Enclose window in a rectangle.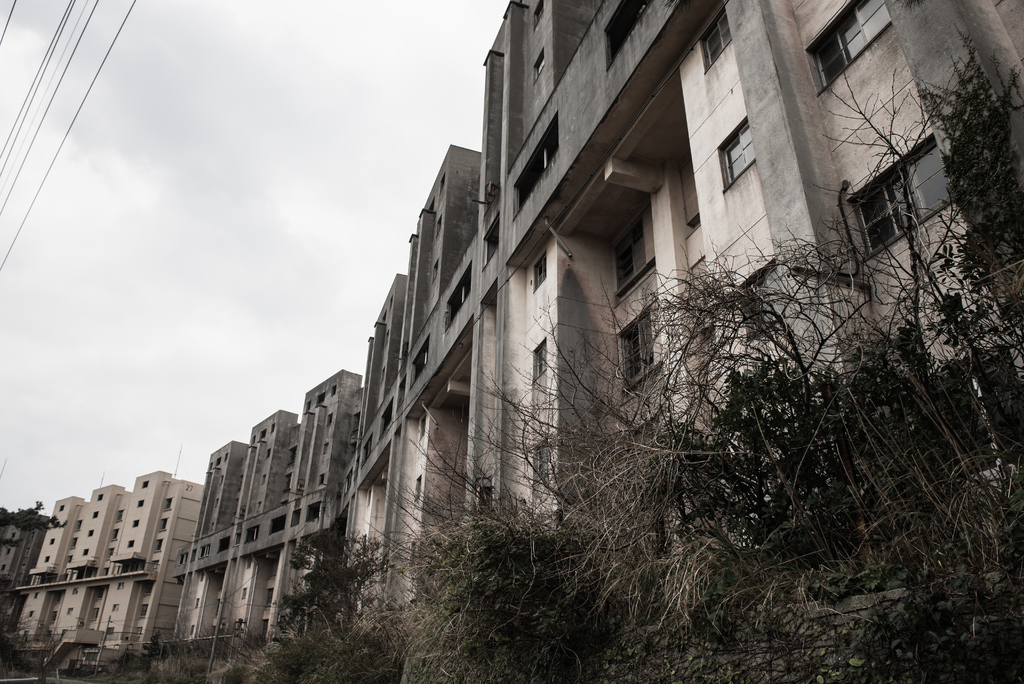
bbox=(698, 6, 732, 72).
